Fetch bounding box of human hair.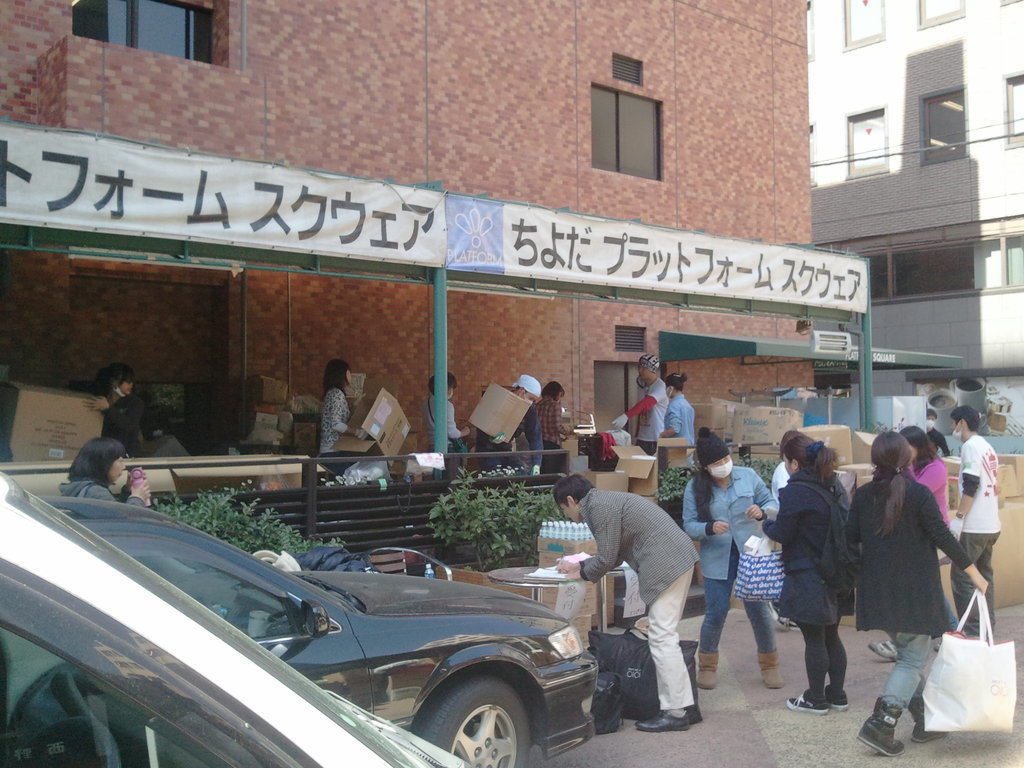
Bbox: bbox=(868, 426, 918, 540).
